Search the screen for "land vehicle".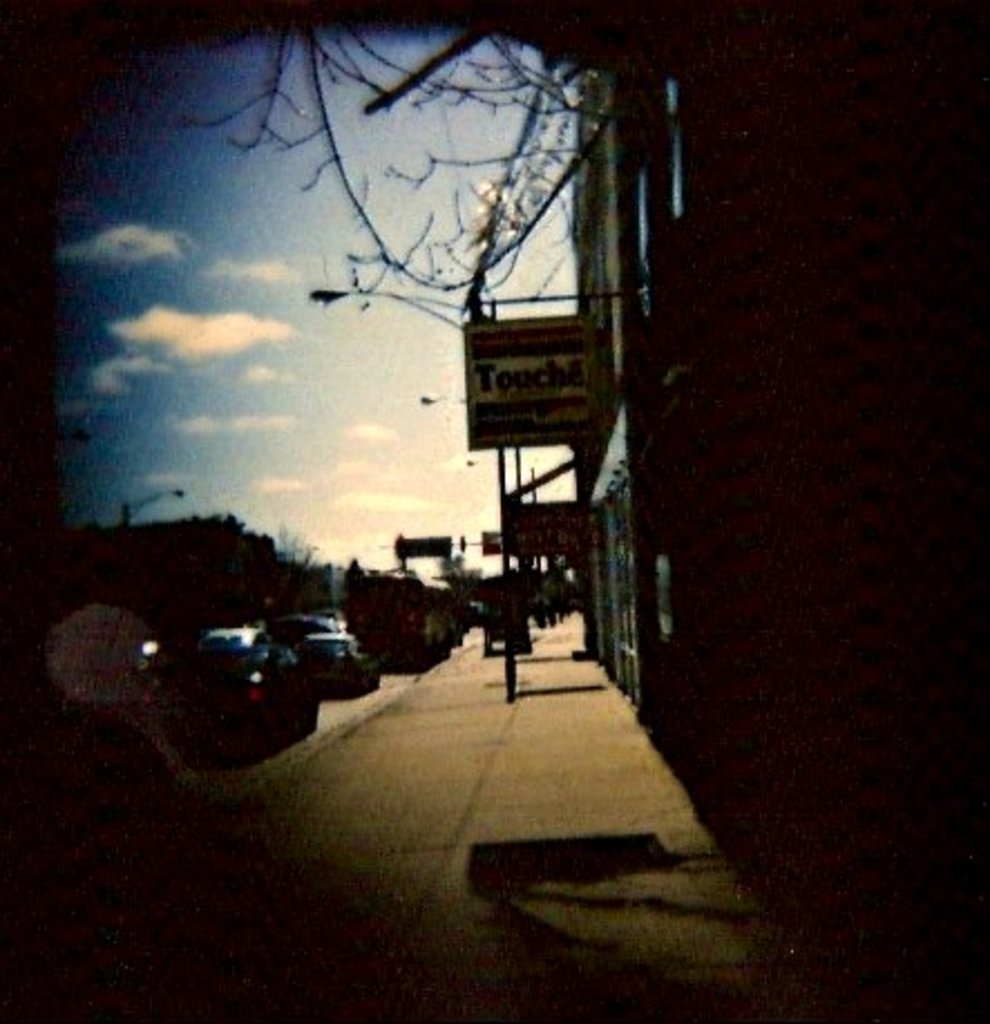
Found at 291/610/362/675.
